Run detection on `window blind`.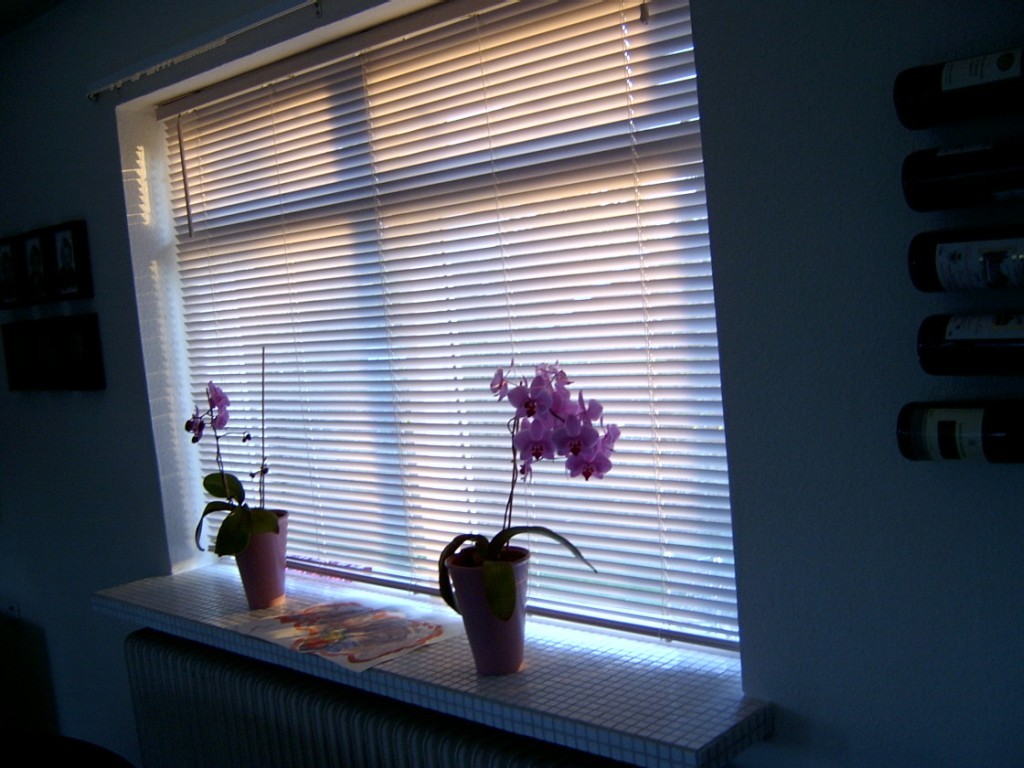
Result: {"x1": 156, "y1": 0, "x2": 742, "y2": 655}.
